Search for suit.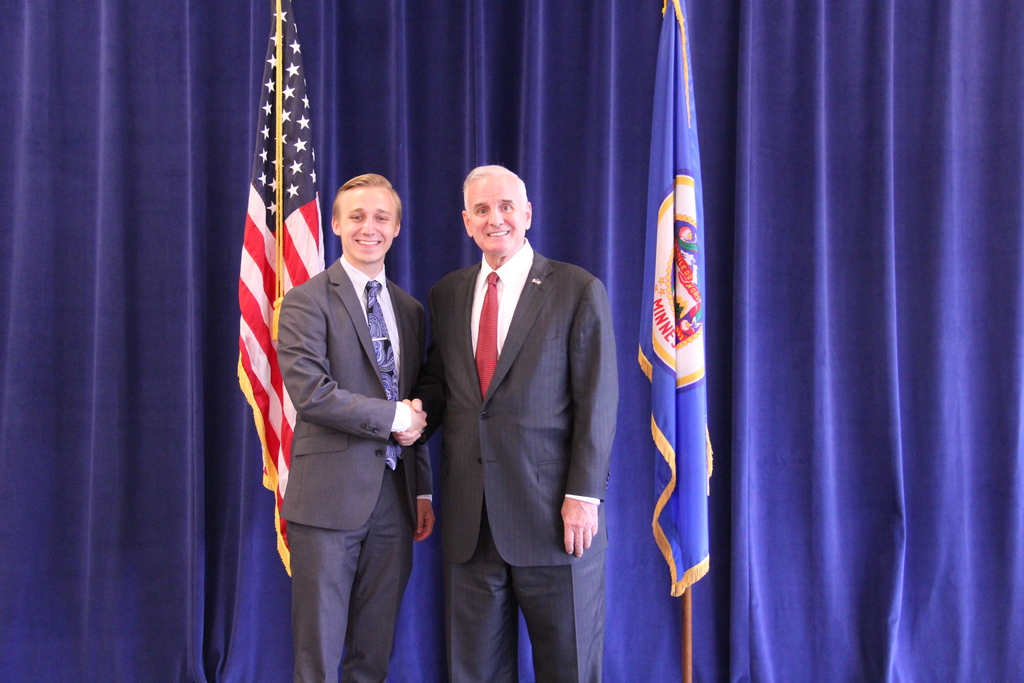
Found at {"left": 271, "top": 252, "right": 439, "bottom": 682}.
